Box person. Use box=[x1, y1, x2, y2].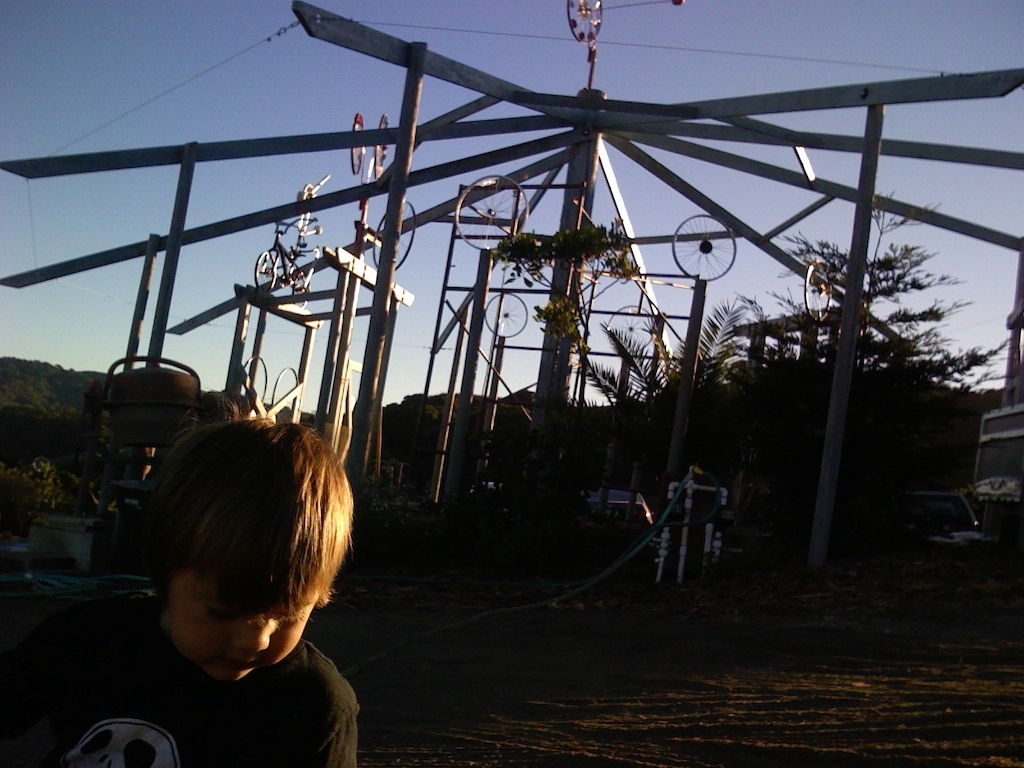
box=[0, 402, 360, 767].
